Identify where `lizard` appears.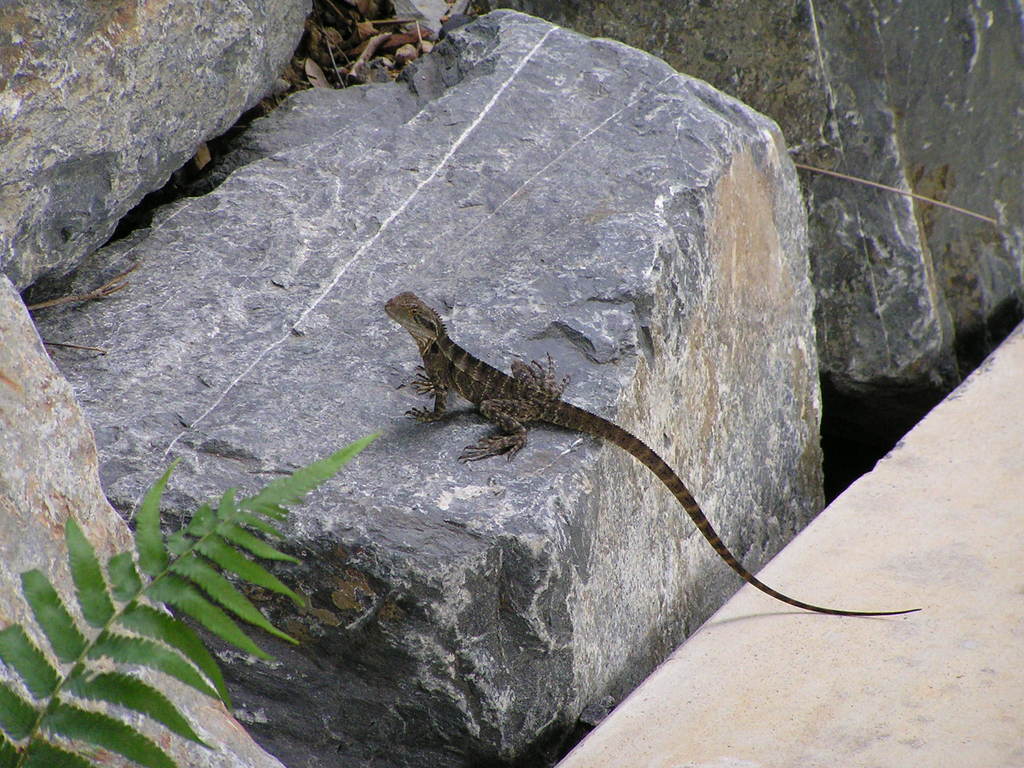
Appears at bbox=[392, 282, 822, 600].
